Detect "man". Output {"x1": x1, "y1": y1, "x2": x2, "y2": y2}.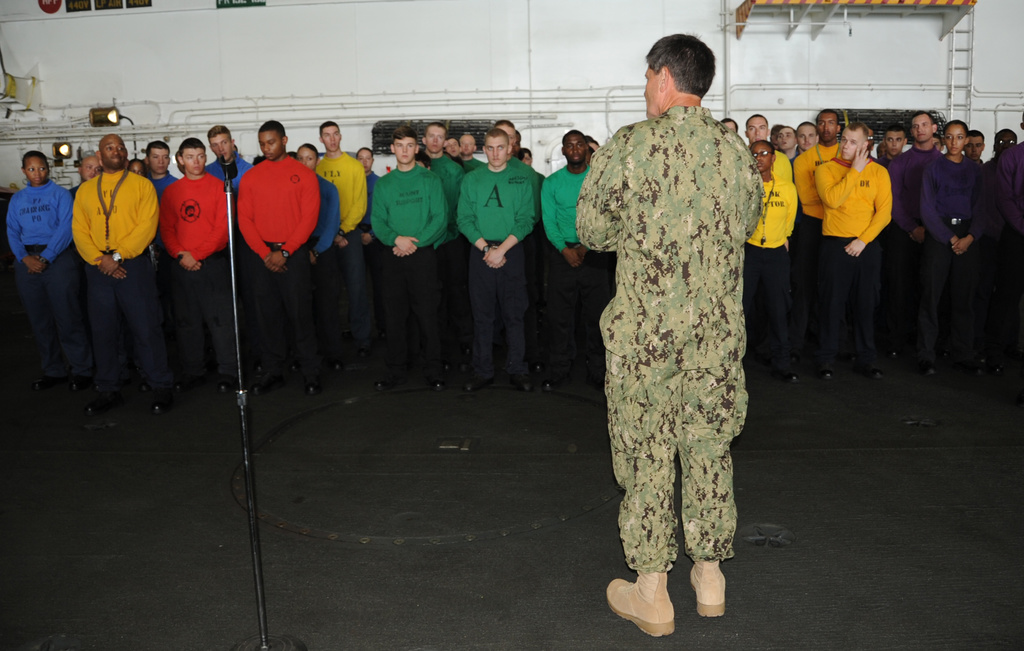
{"x1": 576, "y1": 33, "x2": 765, "y2": 636}.
